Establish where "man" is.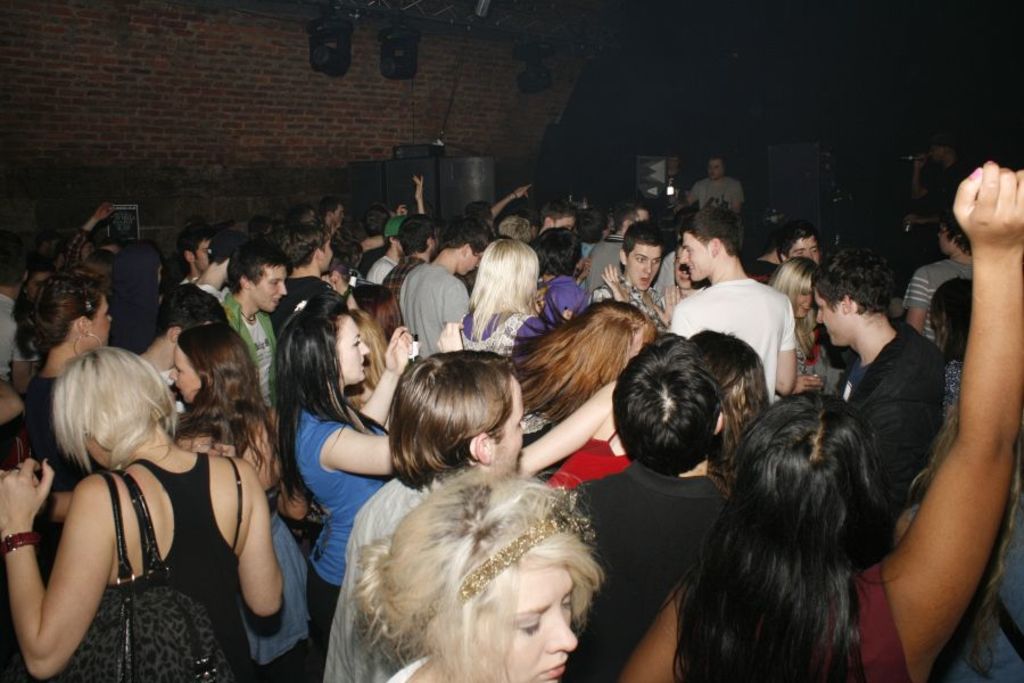
Established at (322,349,618,682).
